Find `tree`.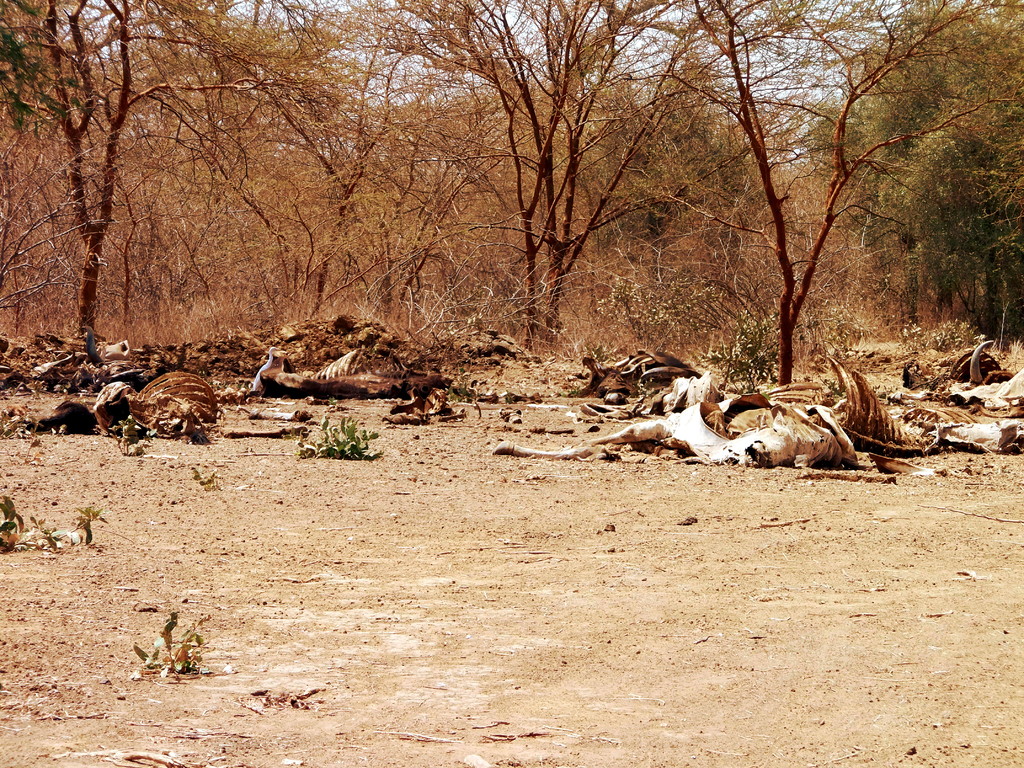
{"left": 692, "top": 0, "right": 1020, "bottom": 390}.
